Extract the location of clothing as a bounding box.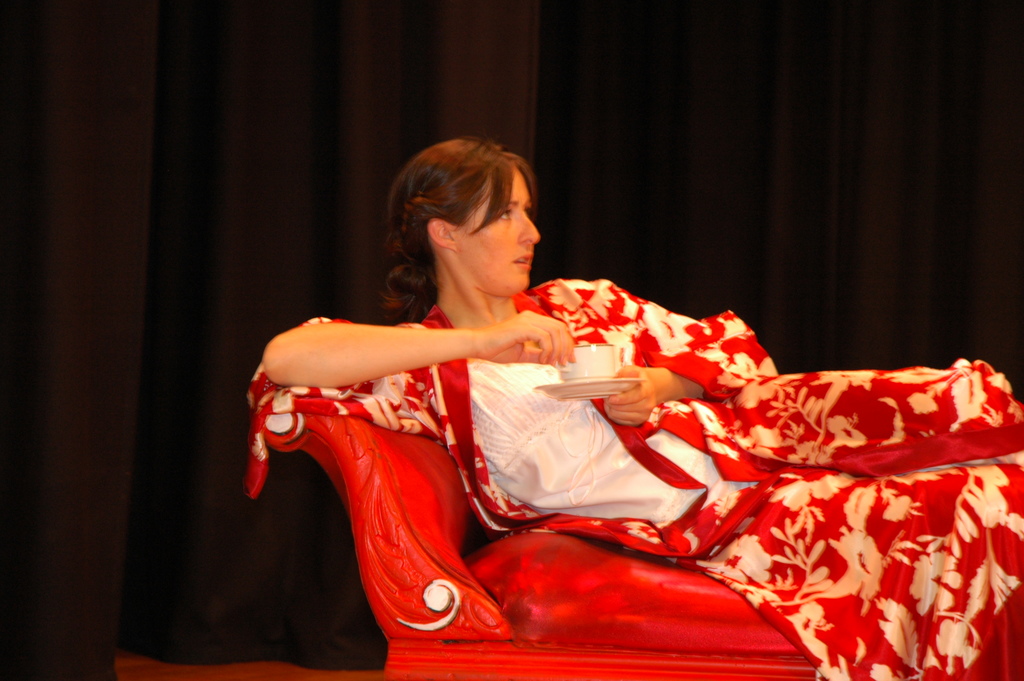
box(294, 253, 952, 658).
